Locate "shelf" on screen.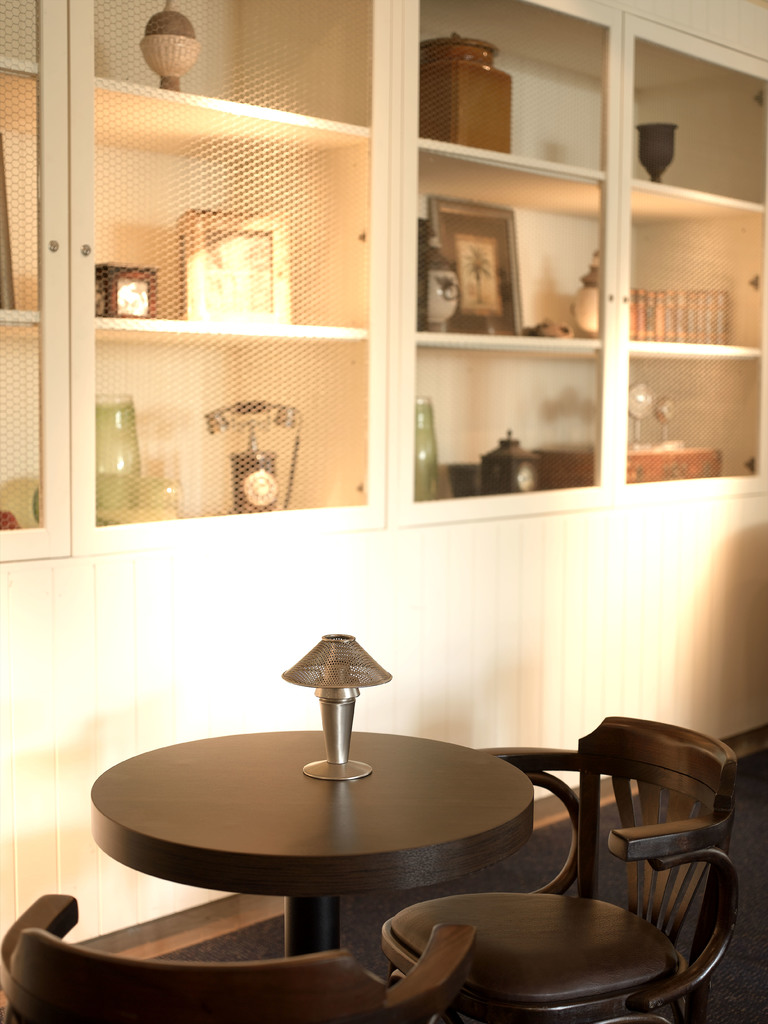
On screen at 424,1,620,195.
